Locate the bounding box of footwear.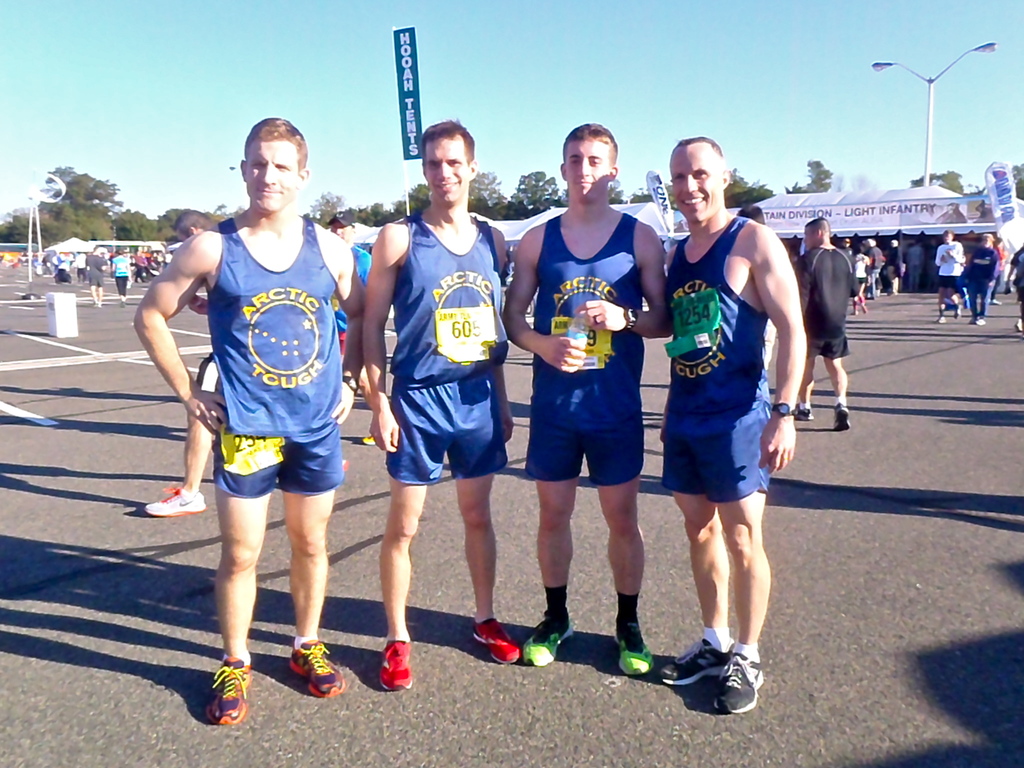
Bounding box: 611/631/652/678.
